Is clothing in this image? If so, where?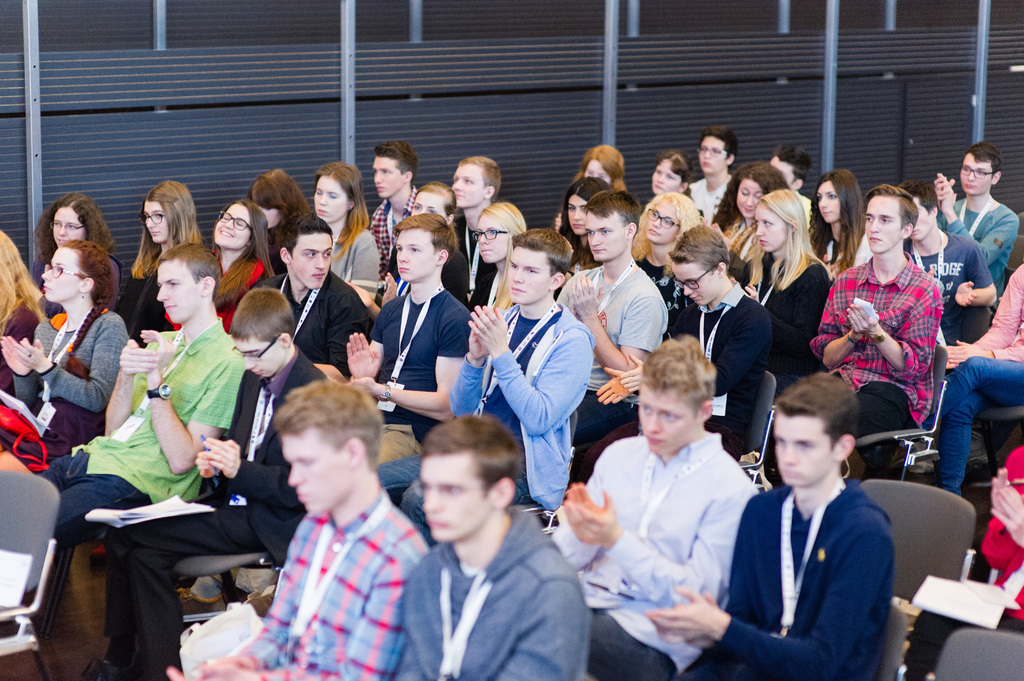
Yes, at (x1=932, y1=260, x2=1023, y2=486).
